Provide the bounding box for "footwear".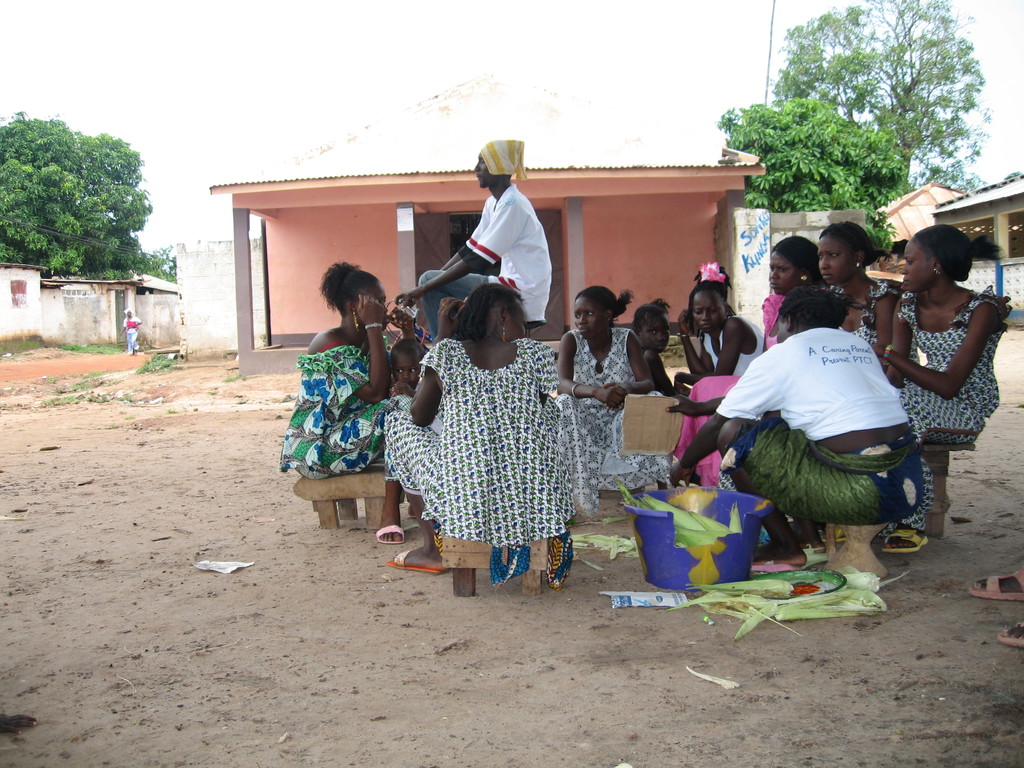
crop(962, 566, 1023, 600).
